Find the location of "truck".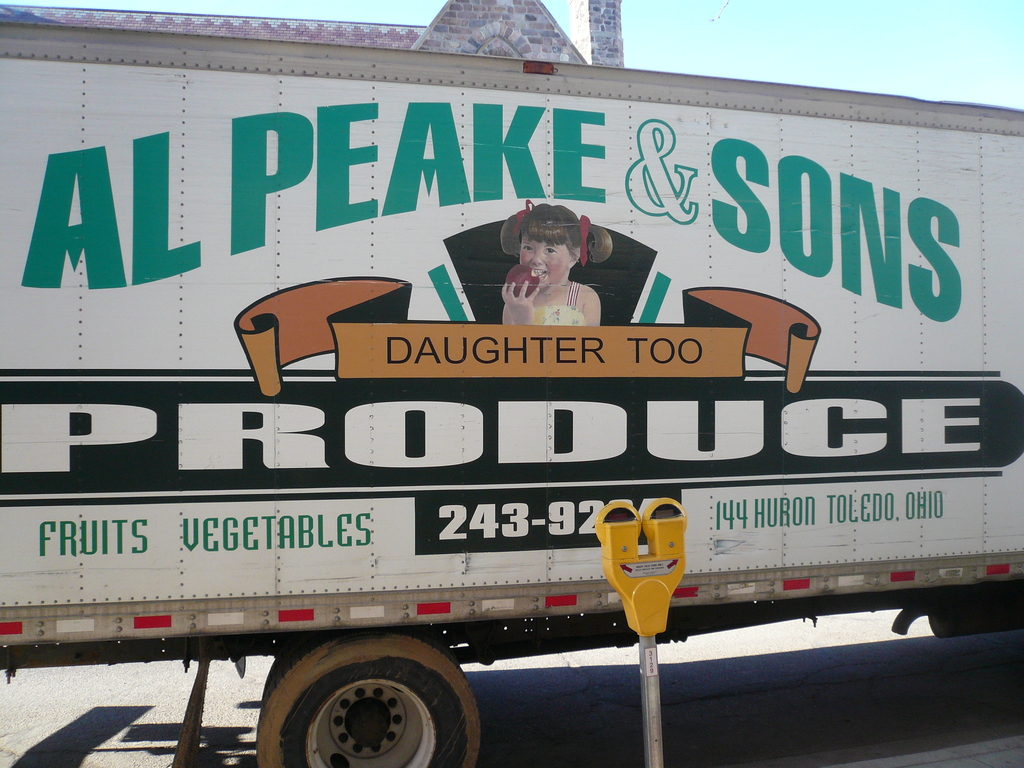
Location: (left=0, top=12, right=1023, bottom=740).
